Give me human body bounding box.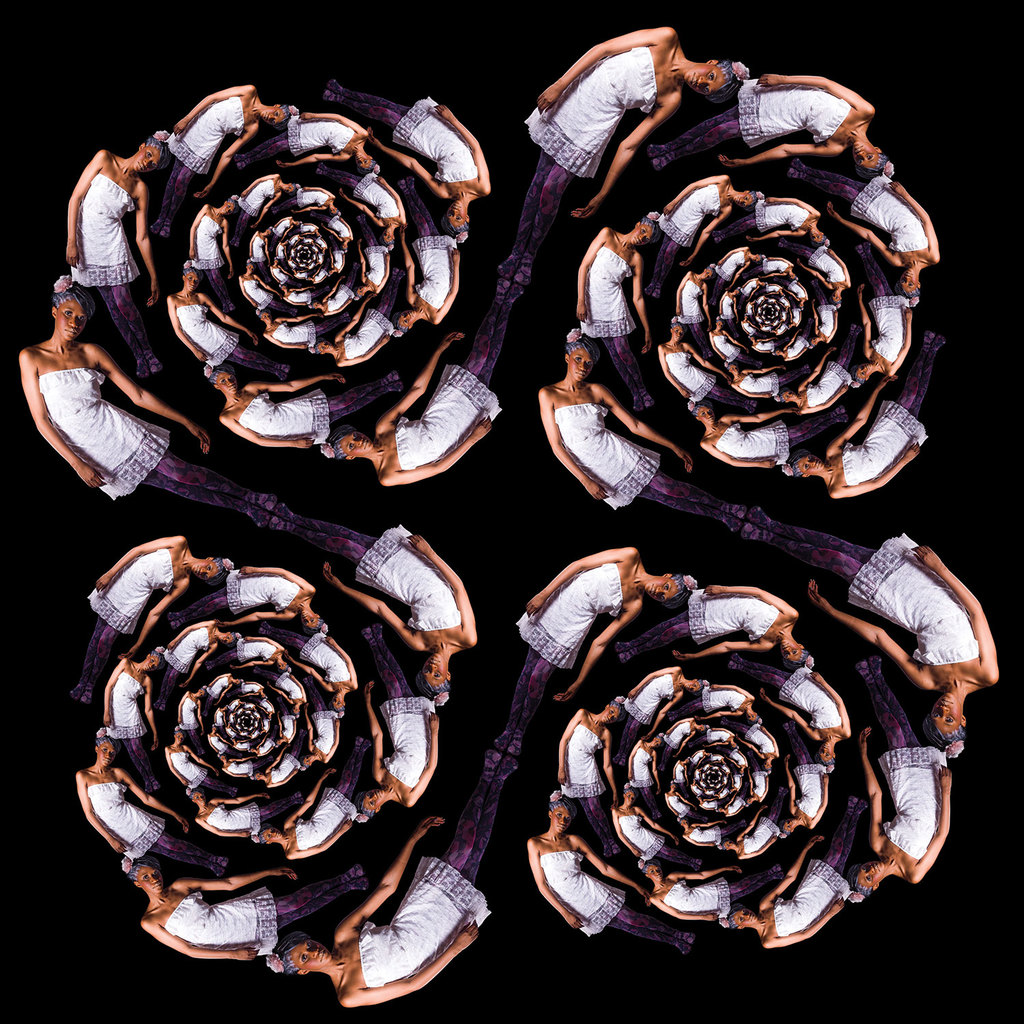
(x1=785, y1=722, x2=833, y2=824).
